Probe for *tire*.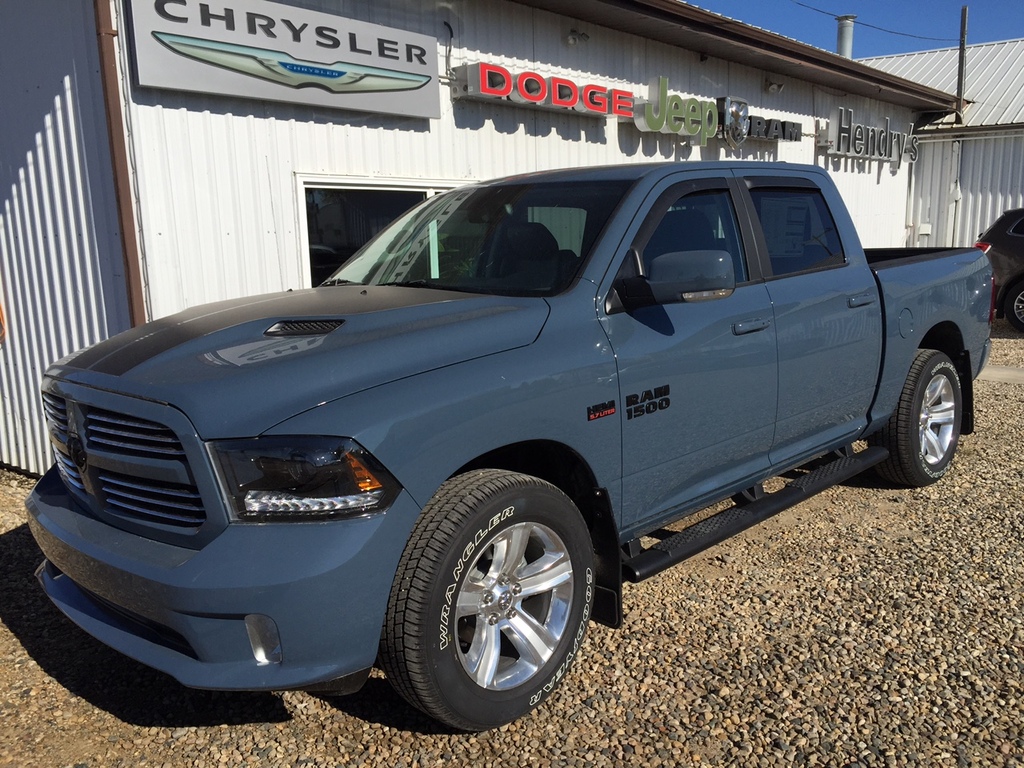
Probe result: [x1=1010, y1=284, x2=1023, y2=328].
